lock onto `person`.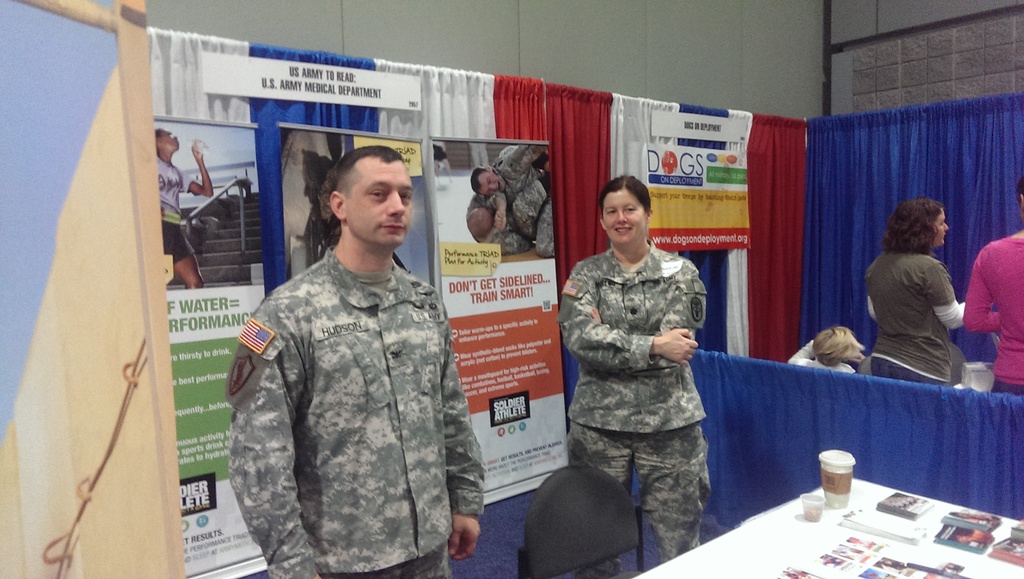
Locked: <bbox>788, 325, 867, 373</bbox>.
